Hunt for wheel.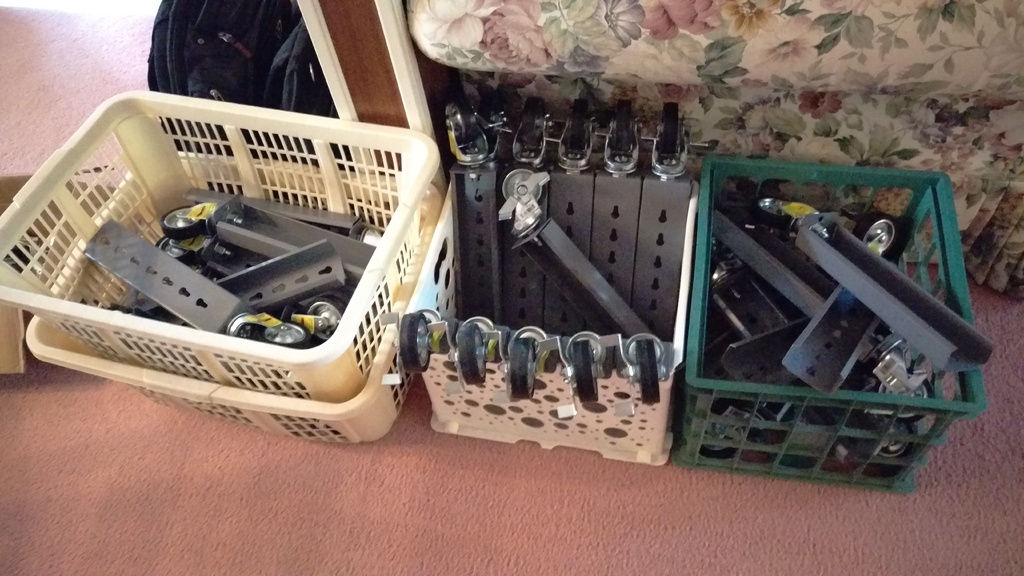
Hunted down at bbox=[161, 203, 207, 239].
